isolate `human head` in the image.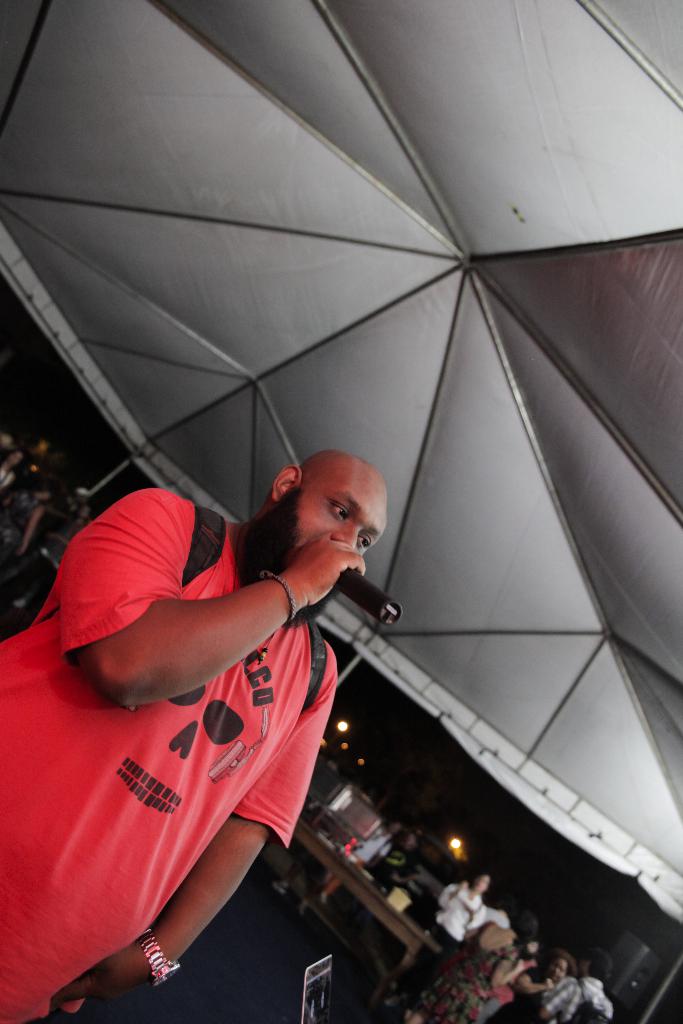
Isolated region: Rect(580, 950, 618, 980).
